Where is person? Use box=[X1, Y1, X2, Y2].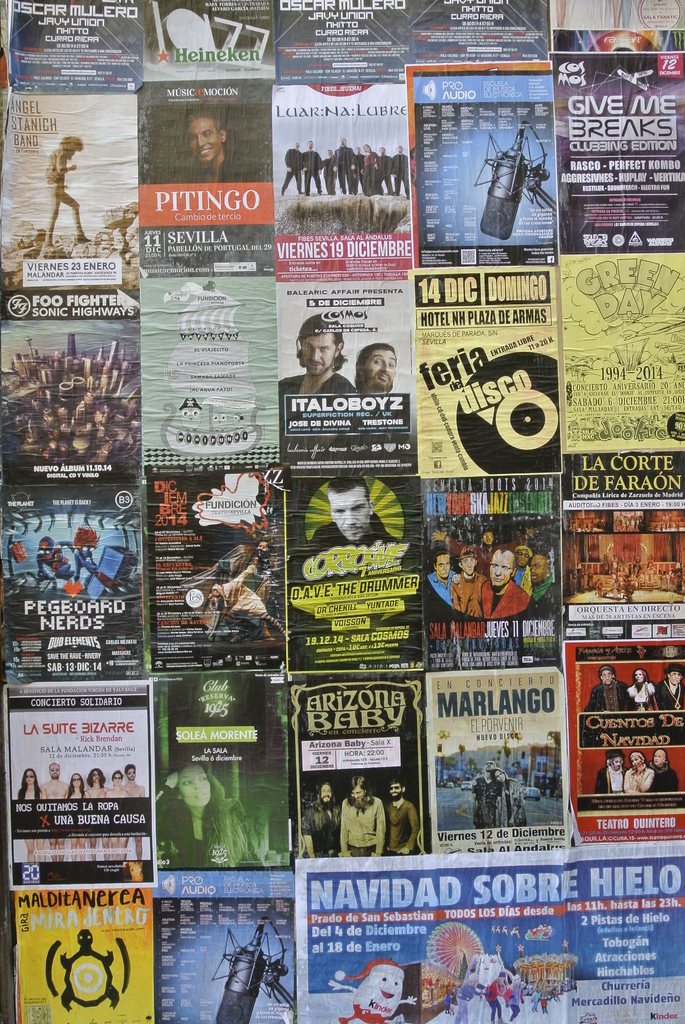
box=[311, 470, 400, 554].
